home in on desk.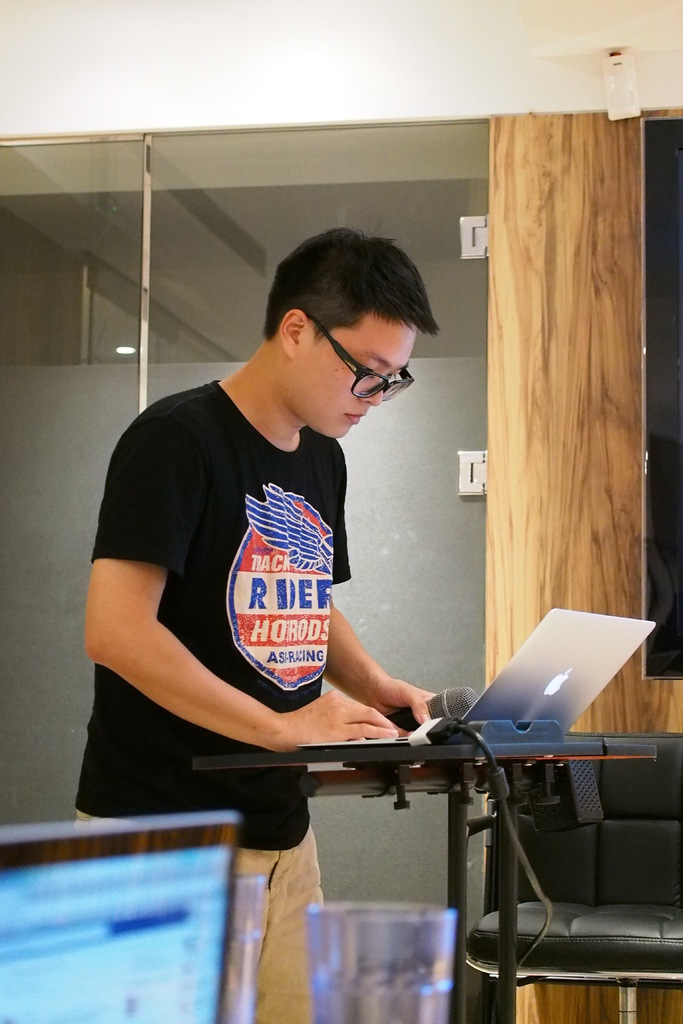
Homed in at (left=192, top=753, right=657, bottom=1018).
